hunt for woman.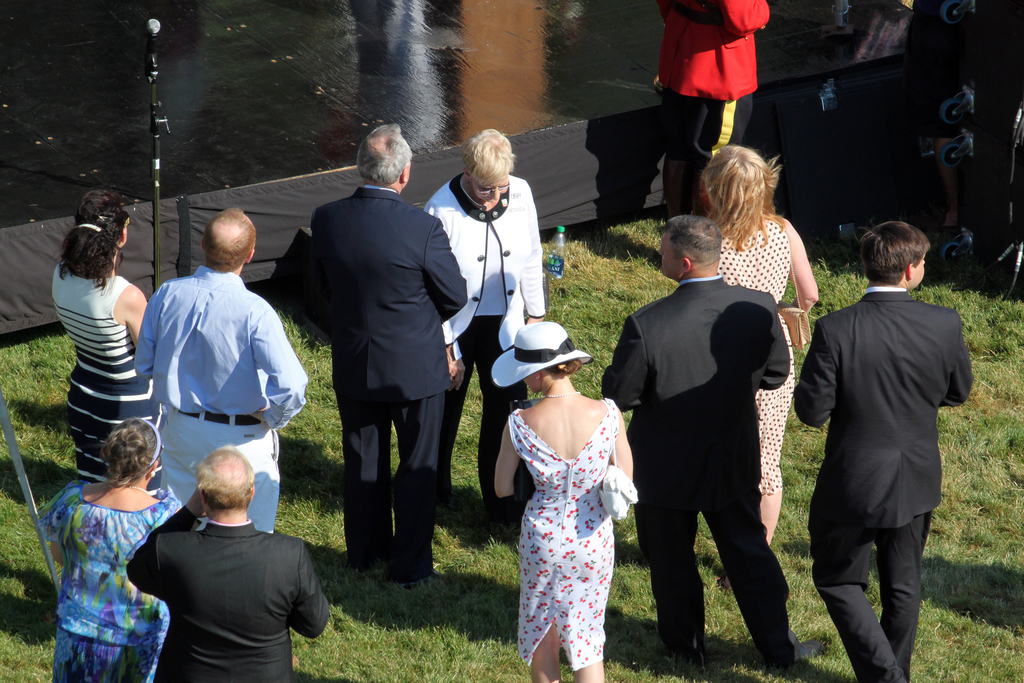
Hunted down at x1=682, y1=149, x2=820, y2=540.
